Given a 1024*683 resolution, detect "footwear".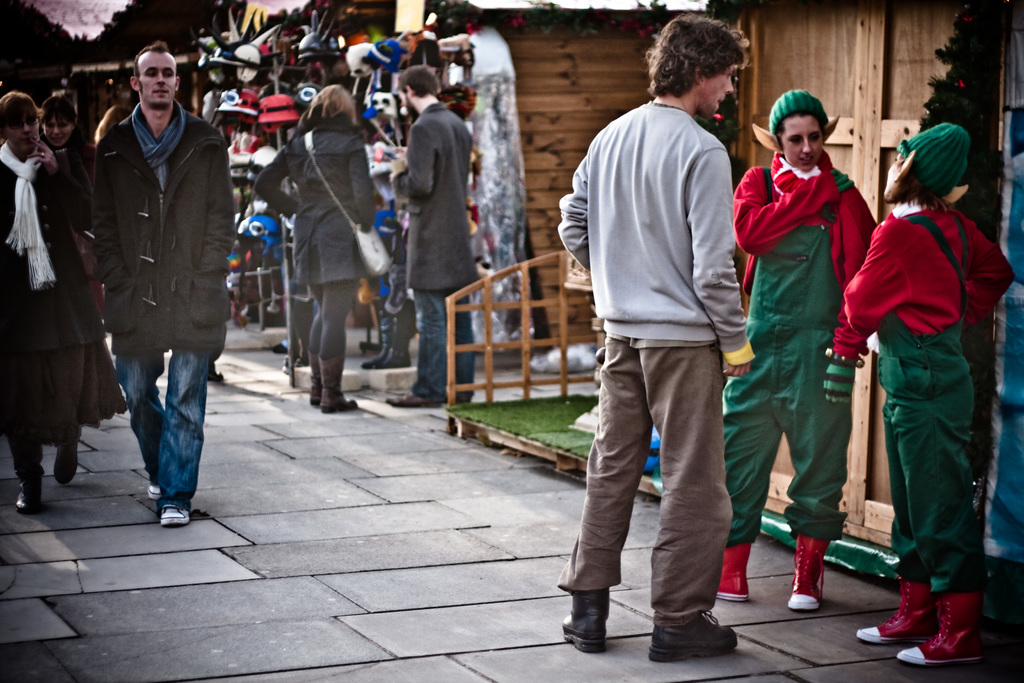
l=161, t=504, r=195, b=525.
